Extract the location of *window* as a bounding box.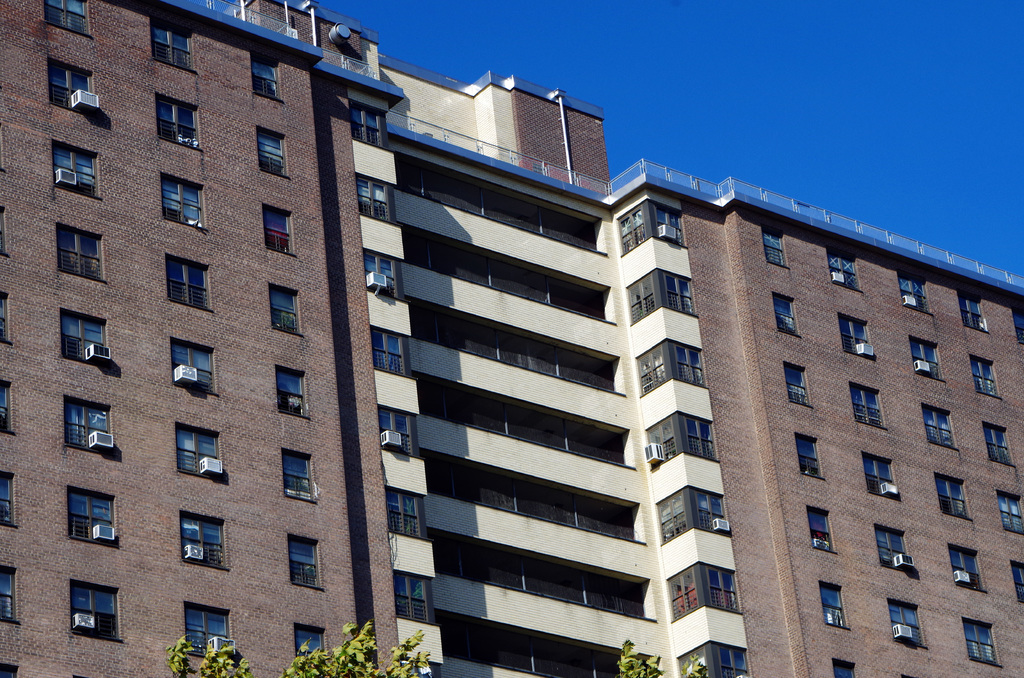
164 253 215 311.
